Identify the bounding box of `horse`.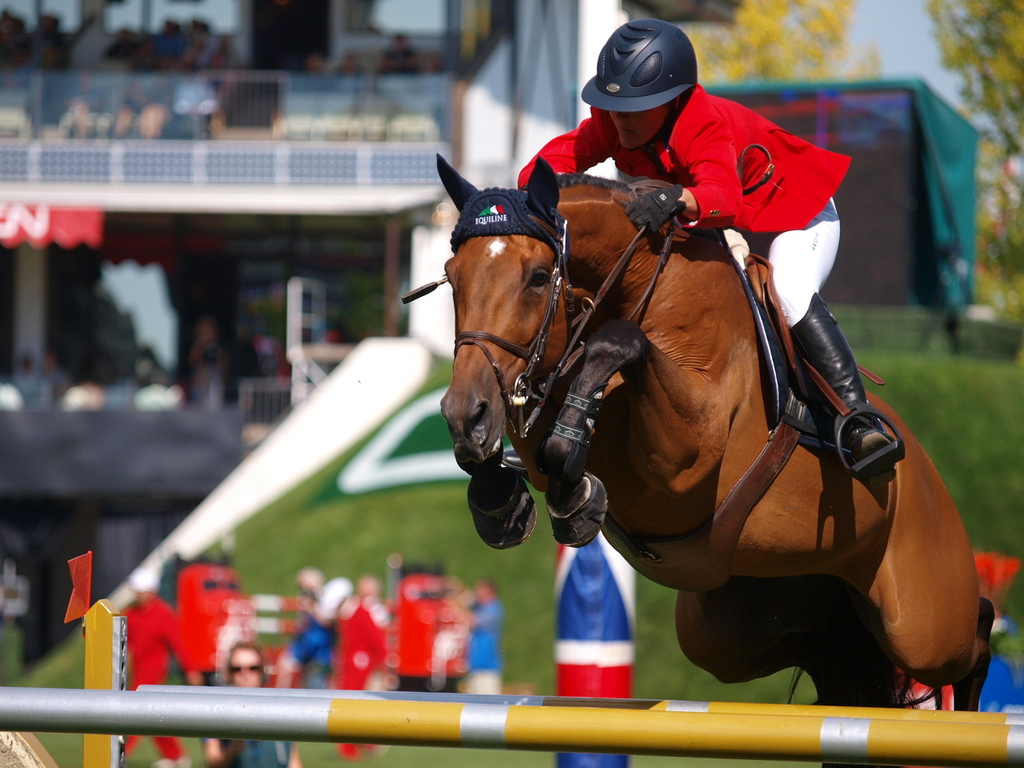
rect(402, 150, 994, 767).
